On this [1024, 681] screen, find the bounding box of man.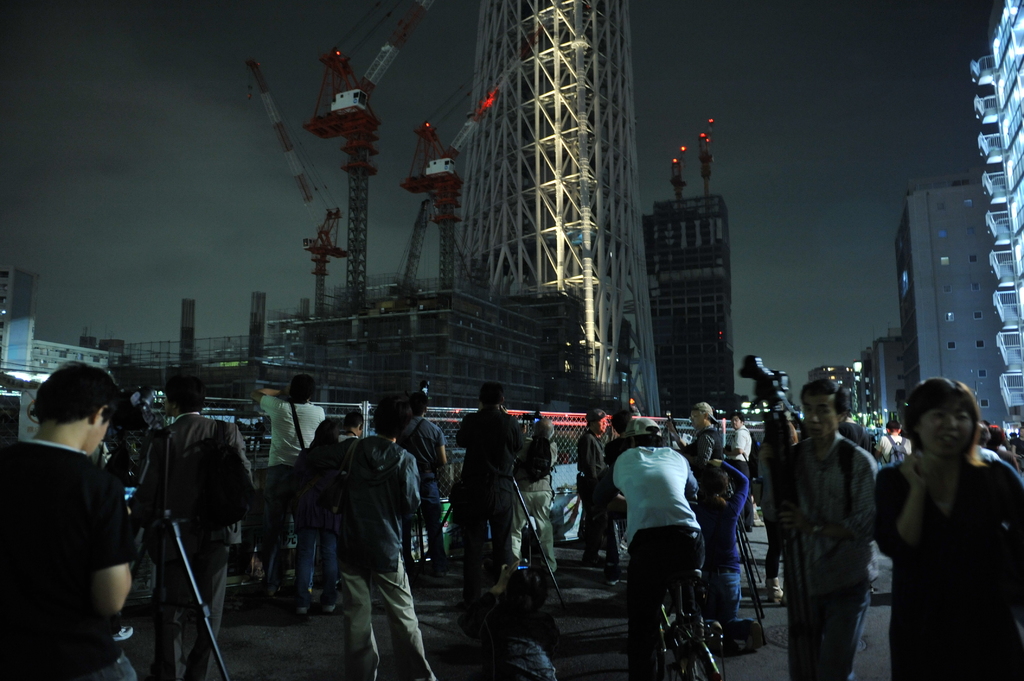
Bounding box: (x1=612, y1=415, x2=706, y2=680).
